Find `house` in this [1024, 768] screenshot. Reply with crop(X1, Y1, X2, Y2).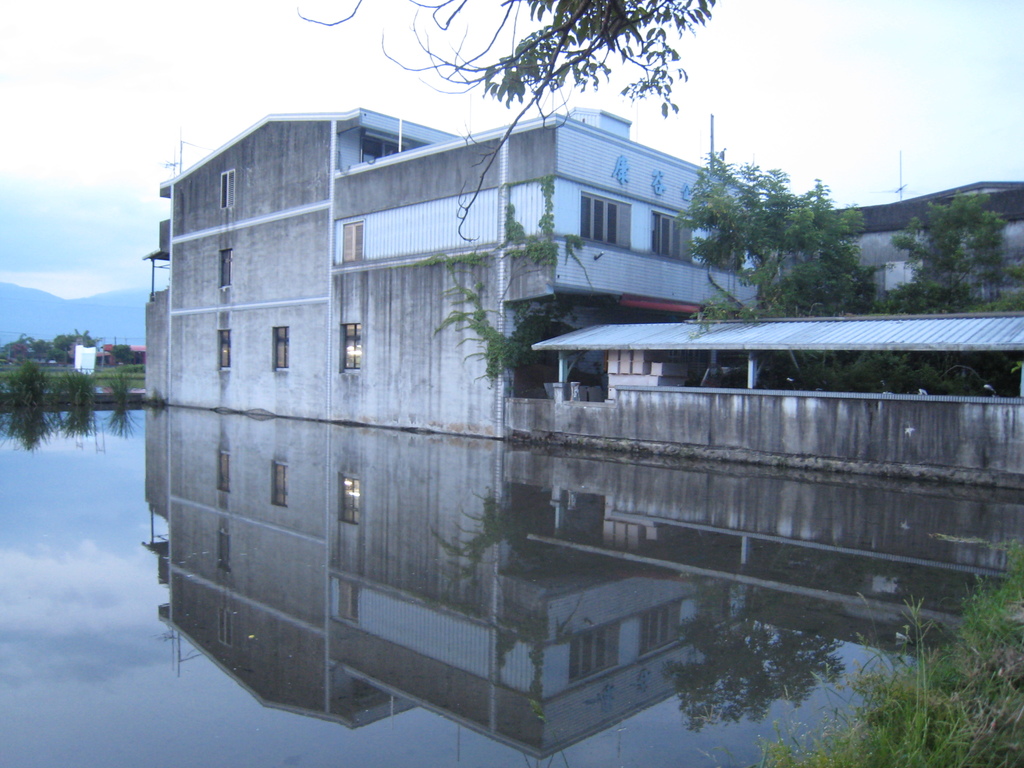
crop(173, 95, 783, 518).
